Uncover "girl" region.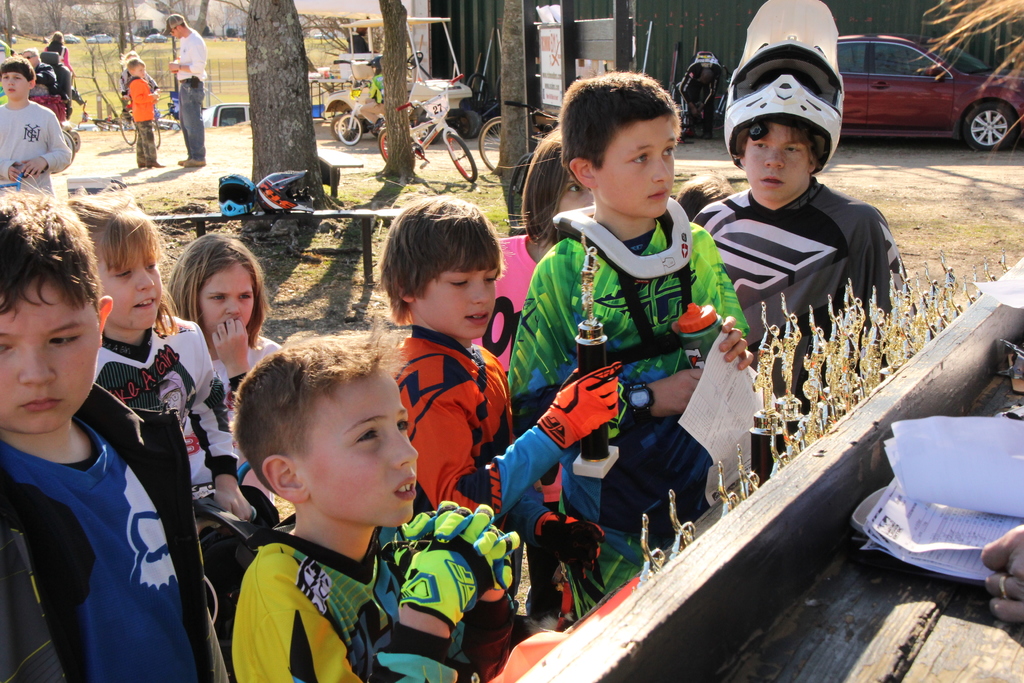
Uncovered: 93/192/252/582.
